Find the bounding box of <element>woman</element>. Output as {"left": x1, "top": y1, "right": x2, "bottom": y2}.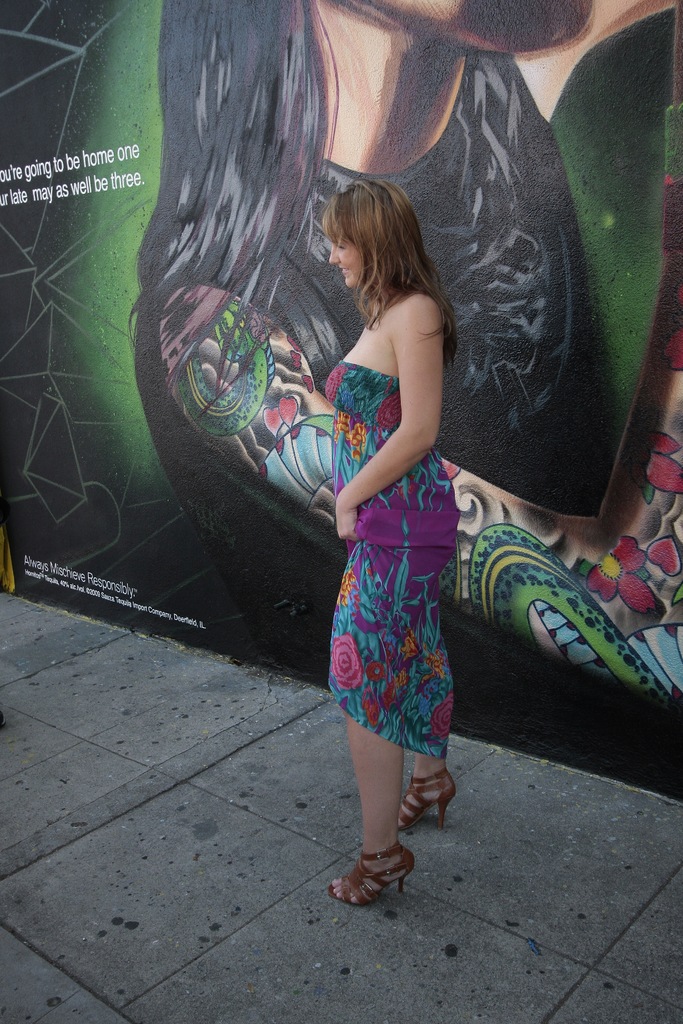
{"left": 329, "top": 168, "right": 461, "bottom": 919}.
